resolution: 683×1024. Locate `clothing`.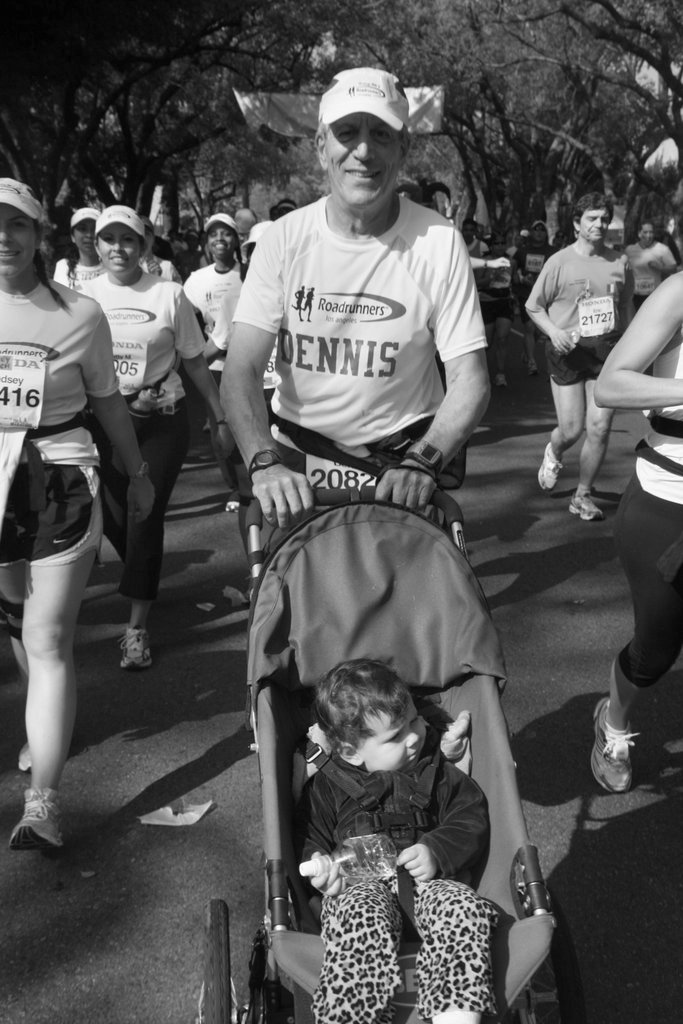
[526, 236, 631, 389].
